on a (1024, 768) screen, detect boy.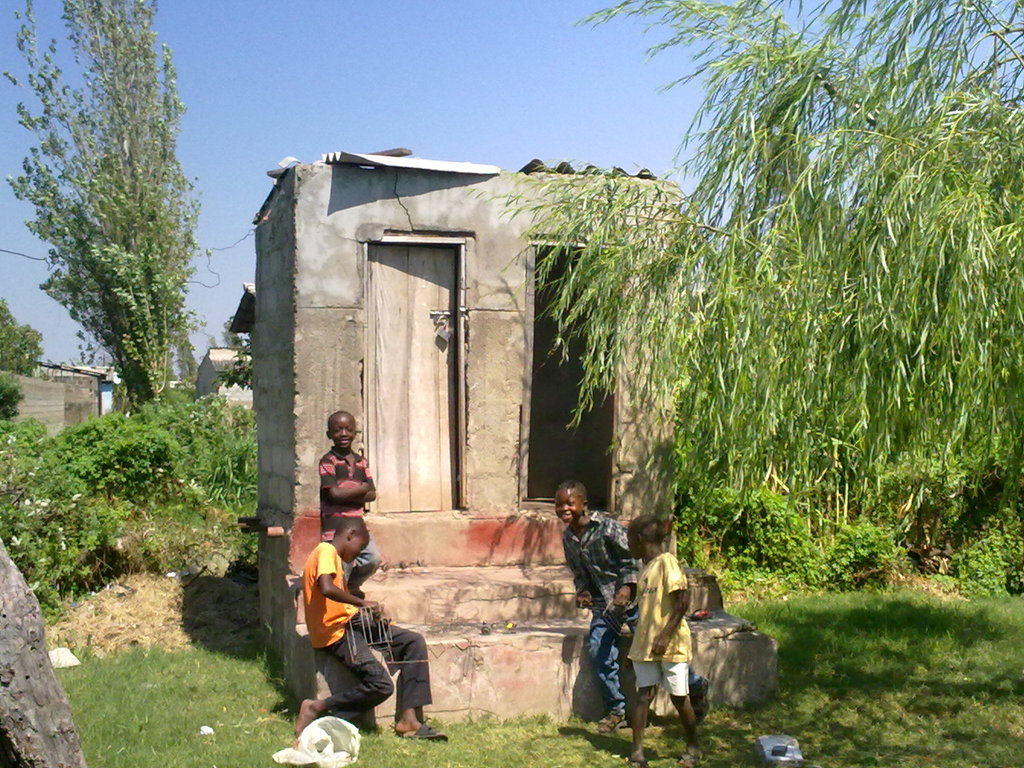
<box>616,518,703,764</box>.
